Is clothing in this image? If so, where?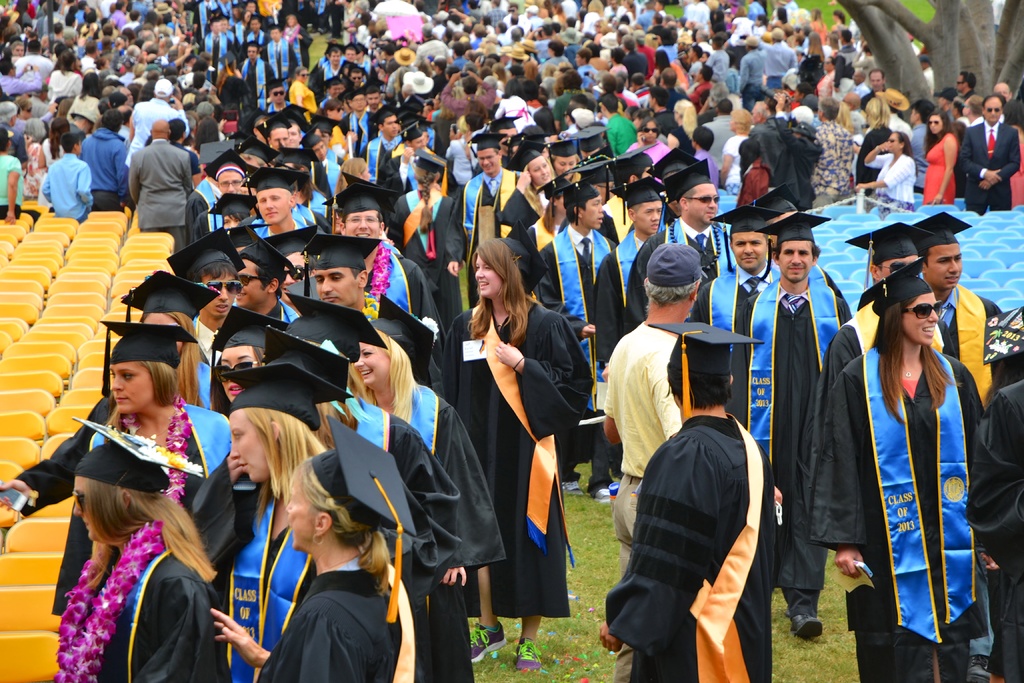
Yes, at 238/20/247/52.
